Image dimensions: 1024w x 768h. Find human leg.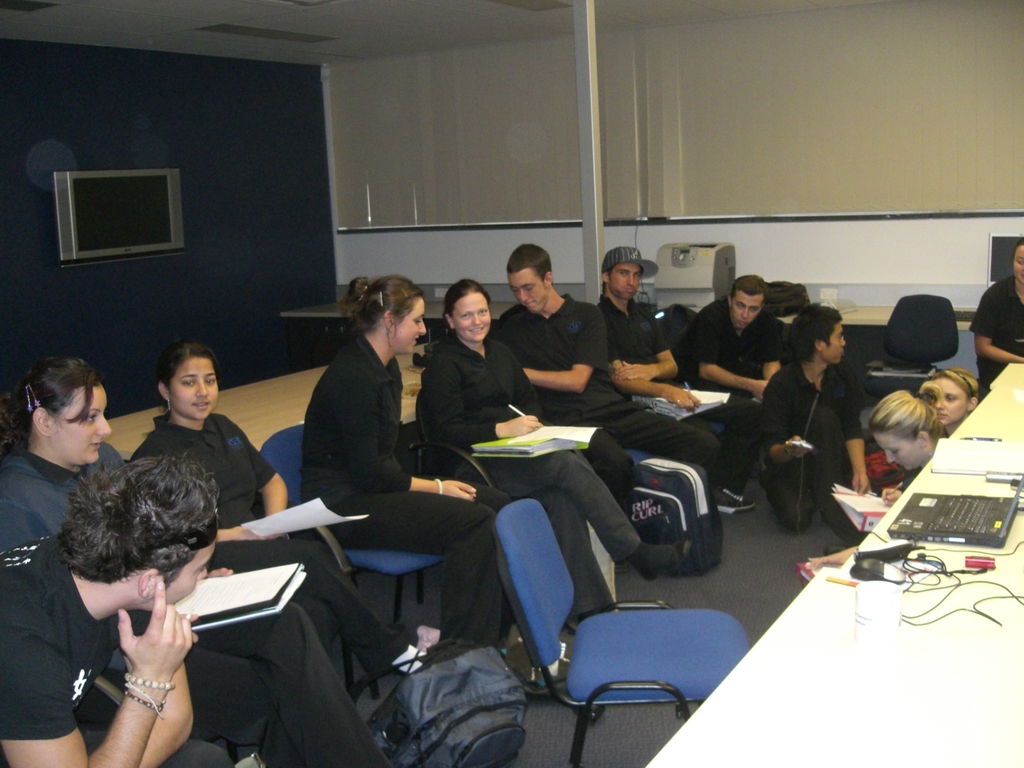
x1=174 y1=647 x2=346 y2=764.
